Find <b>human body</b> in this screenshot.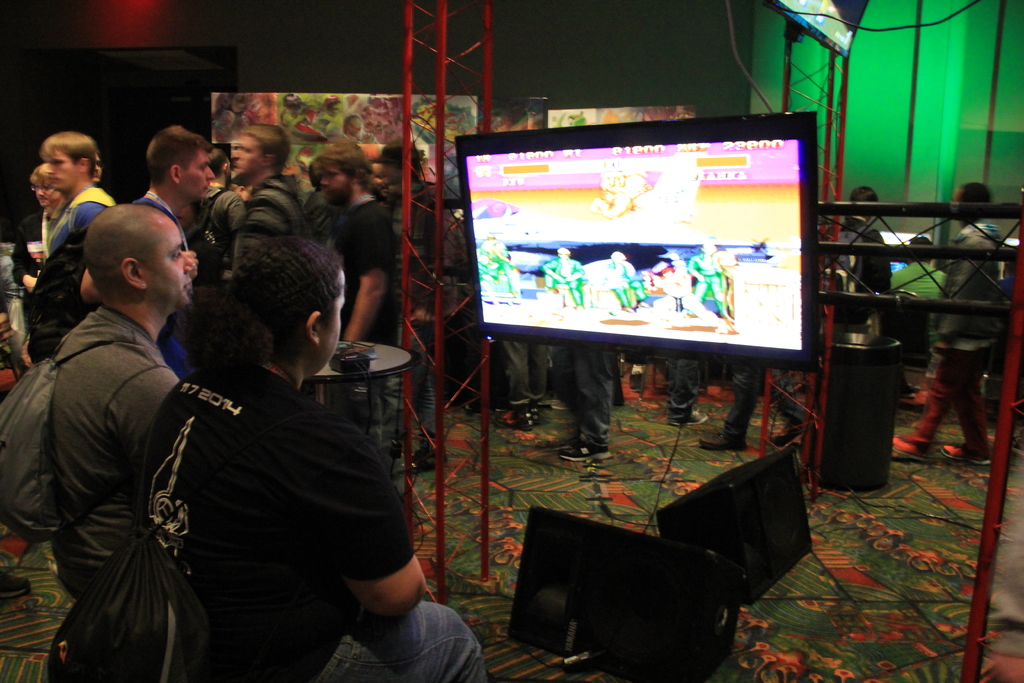
The bounding box for <b>human body</b> is region(73, 120, 216, 302).
